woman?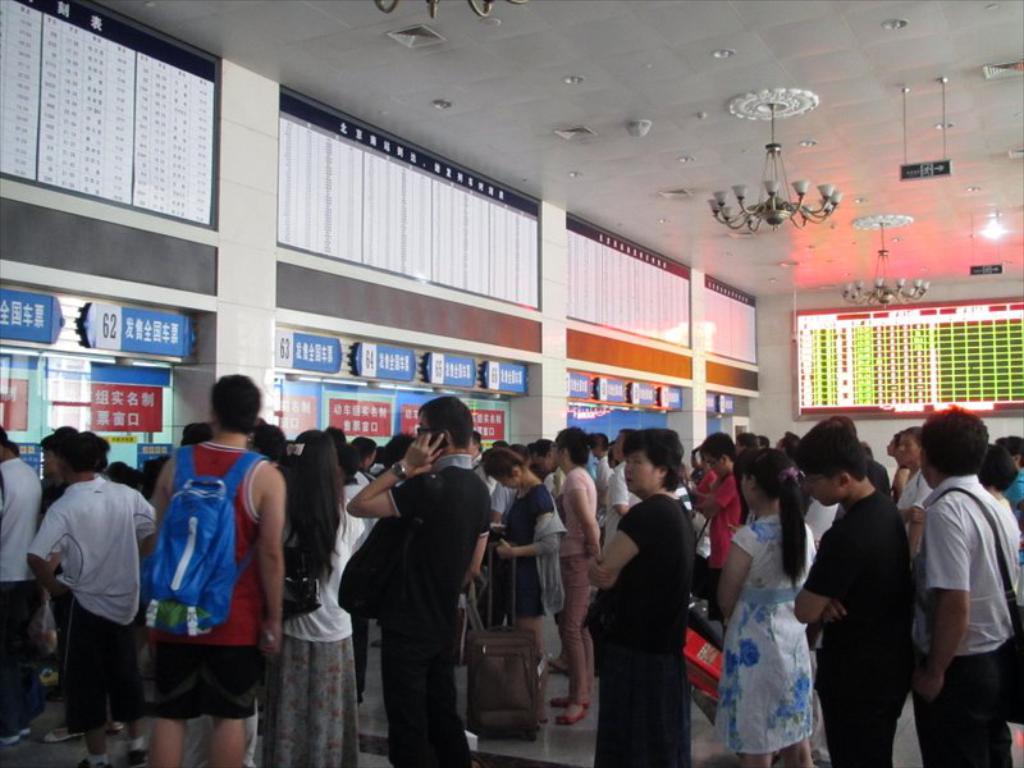
<bbox>553, 429, 603, 726</bbox>
